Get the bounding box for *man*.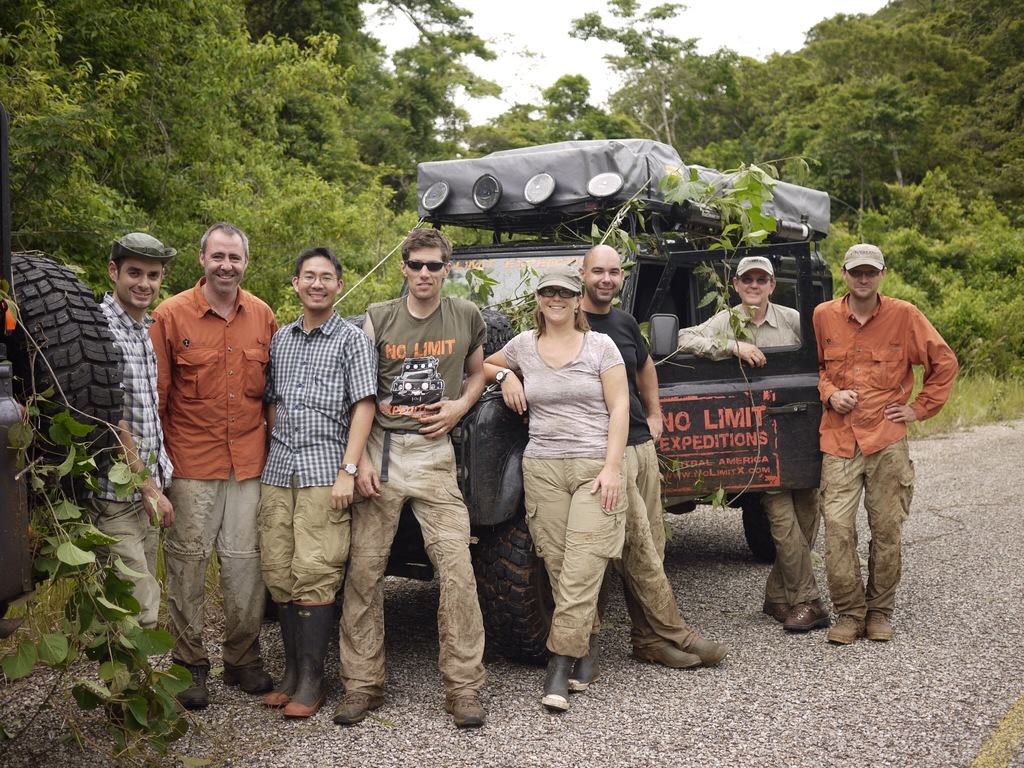
(571, 241, 724, 675).
